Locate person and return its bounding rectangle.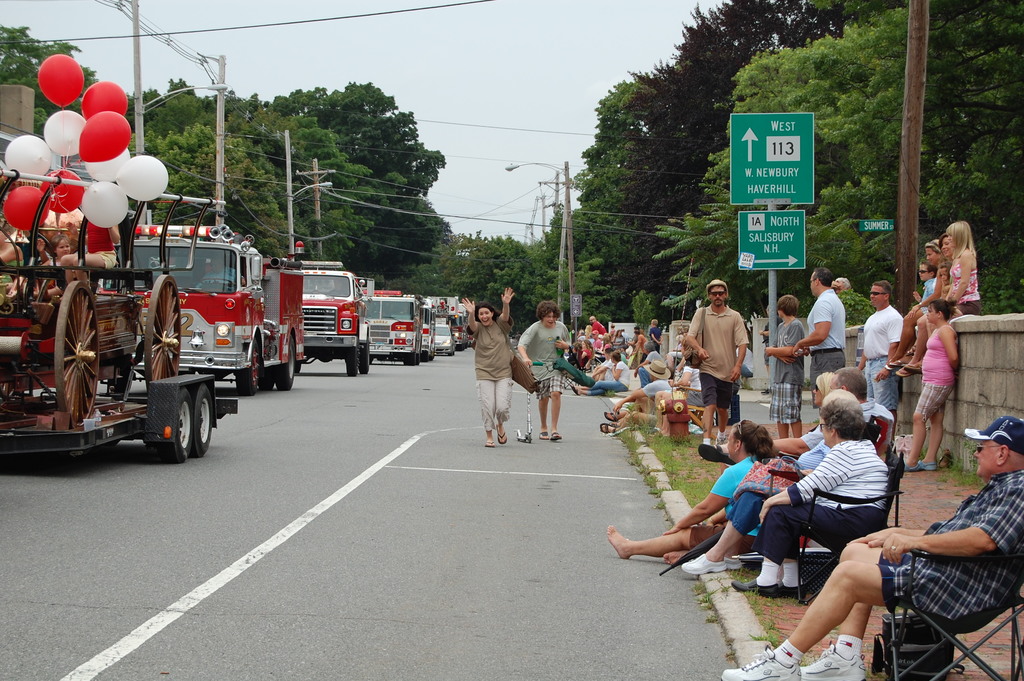
box=[793, 261, 845, 398].
